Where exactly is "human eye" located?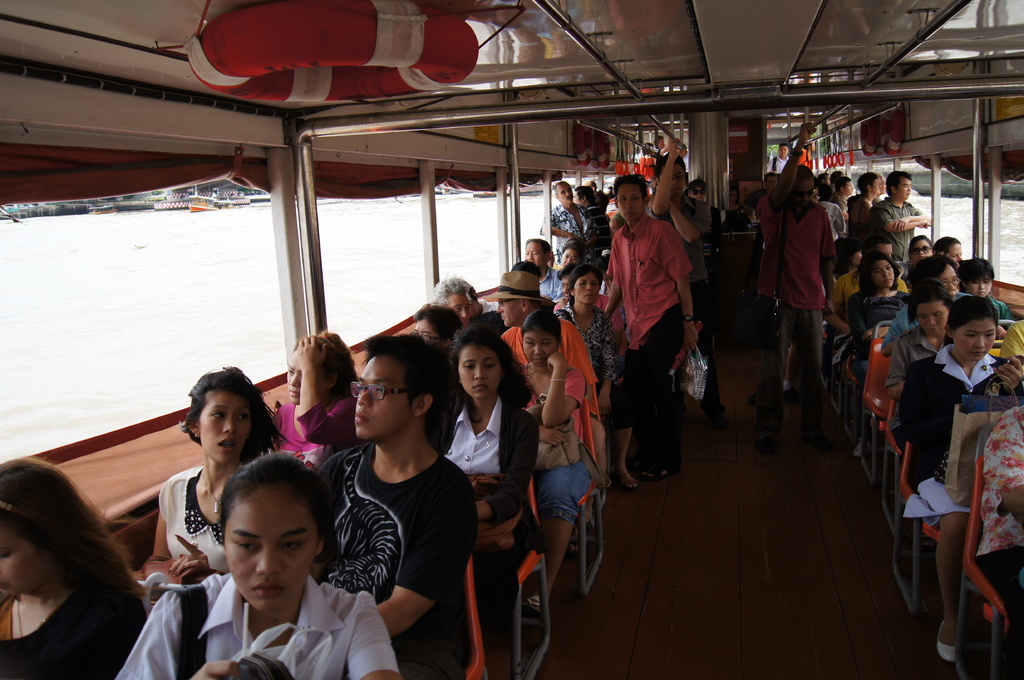
Its bounding box is bbox=[287, 368, 294, 377].
